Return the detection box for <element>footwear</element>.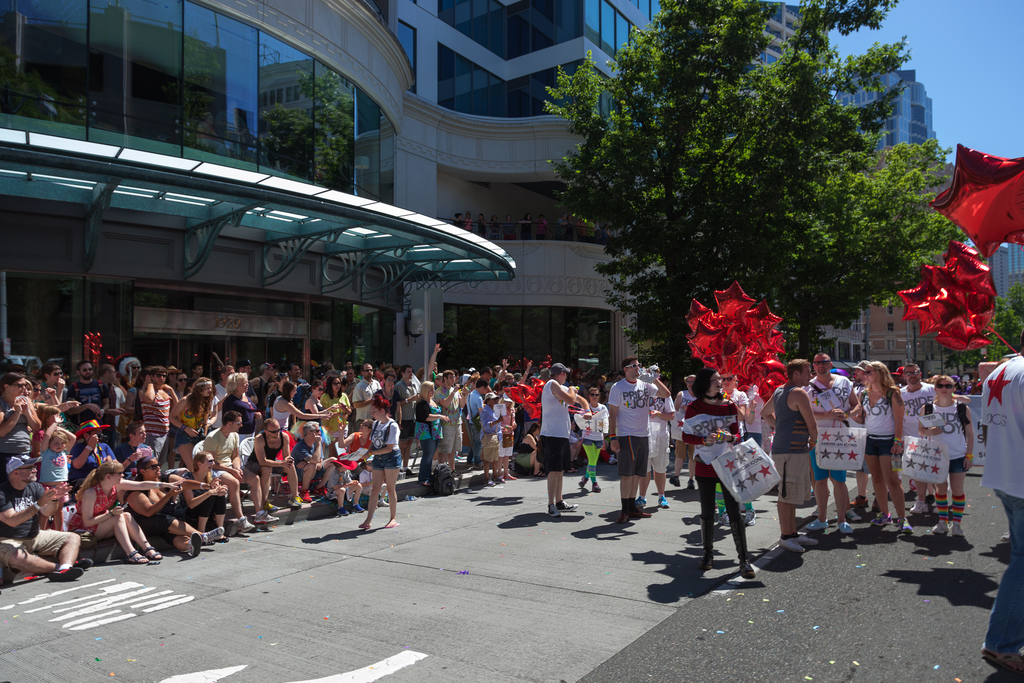
[273,503,294,516].
